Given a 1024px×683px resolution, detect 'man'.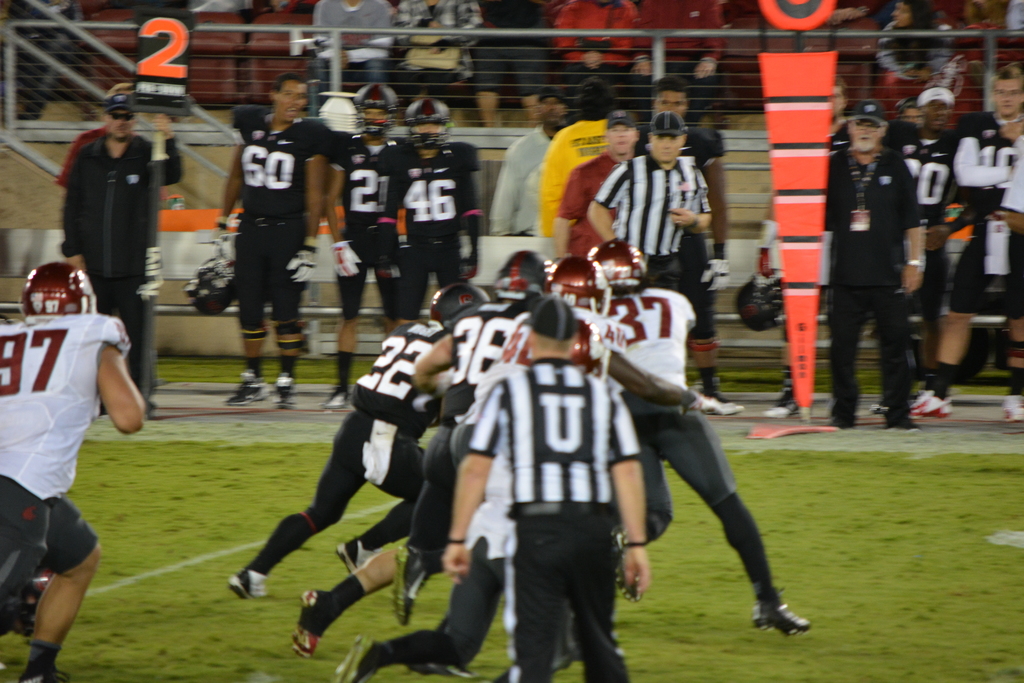
(x1=0, y1=259, x2=145, y2=682).
